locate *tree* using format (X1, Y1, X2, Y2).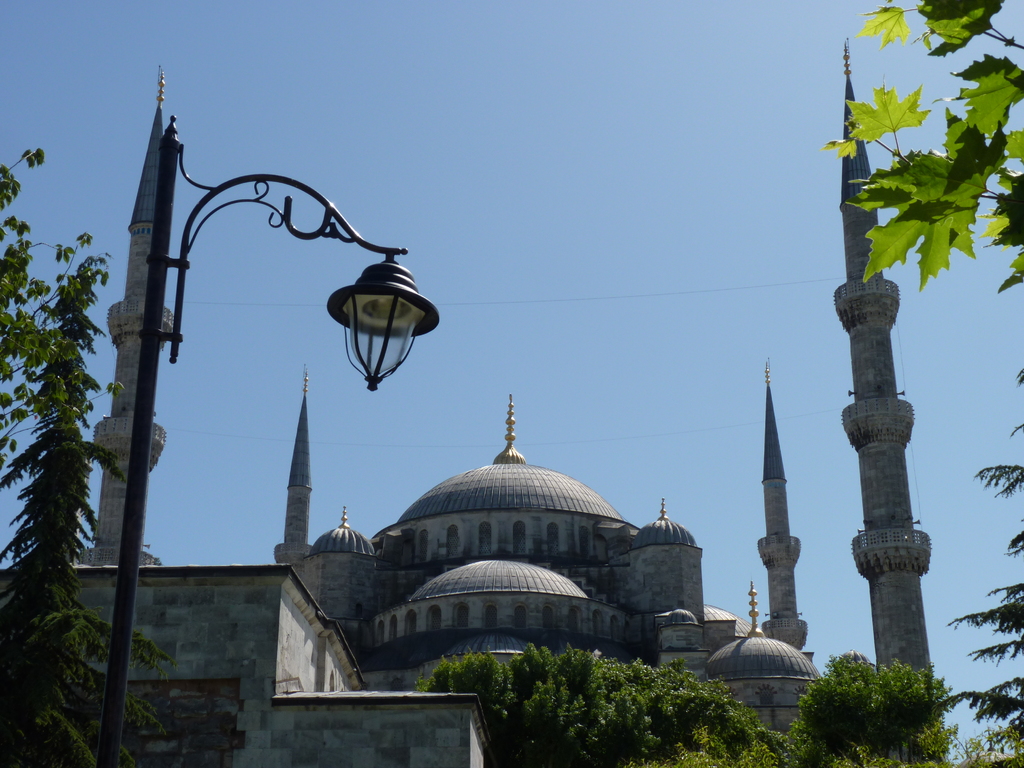
(830, 0, 1023, 289).
